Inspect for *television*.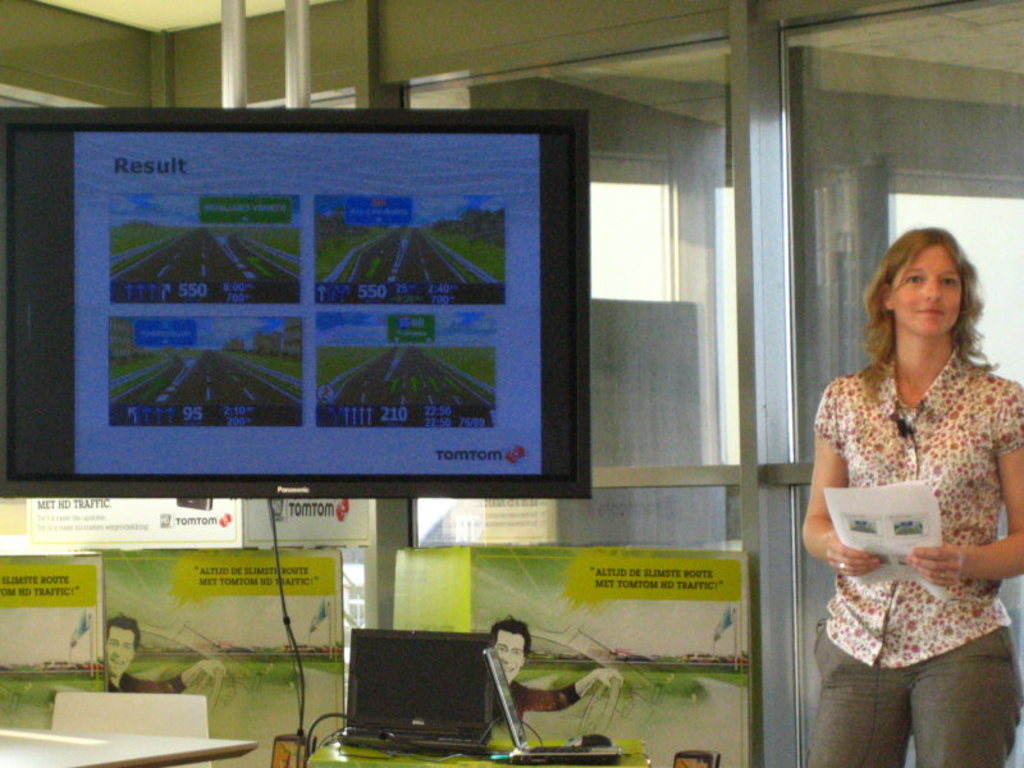
Inspection: (0, 105, 590, 502).
